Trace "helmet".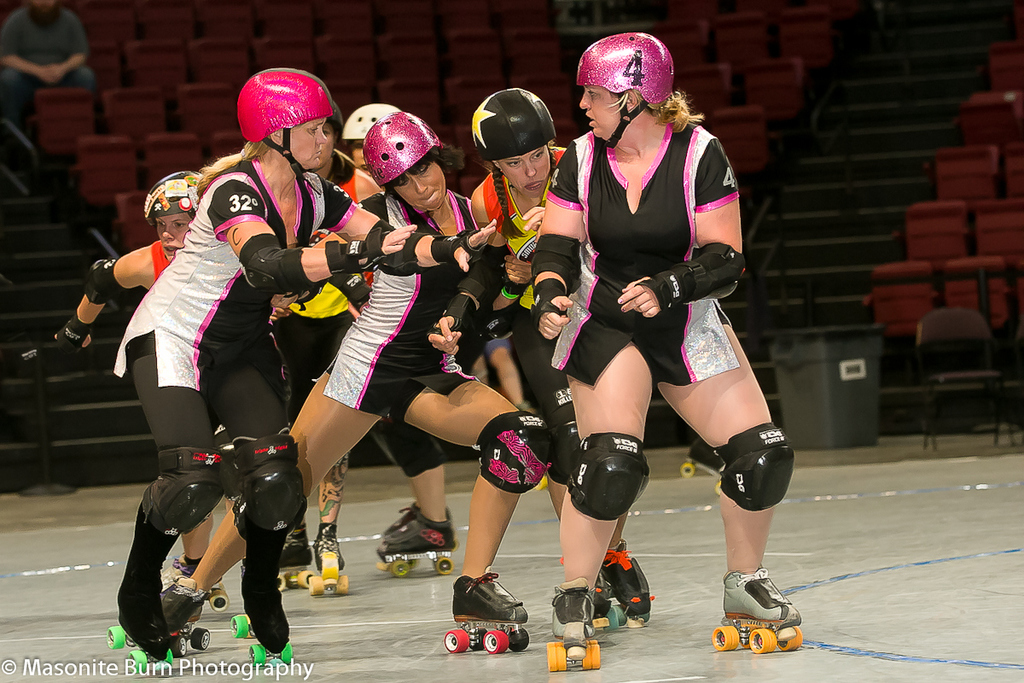
Traced to (x1=468, y1=89, x2=565, y2=193).
